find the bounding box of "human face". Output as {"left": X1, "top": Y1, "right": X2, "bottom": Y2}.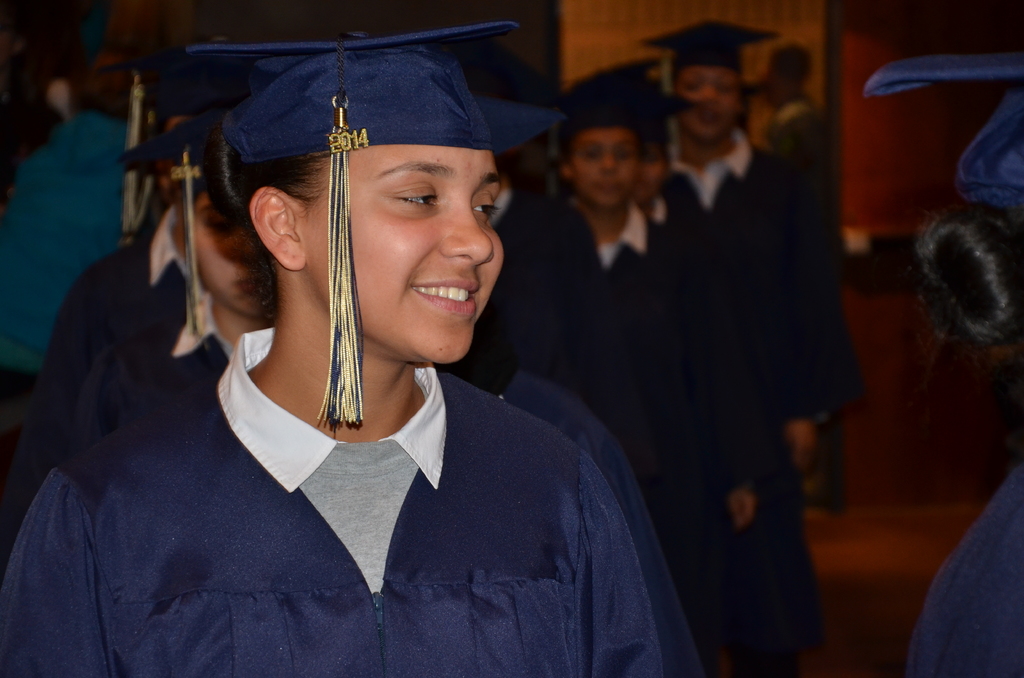
{"left": 573, "top": 127, "right": 640, "bottom": 211}.
